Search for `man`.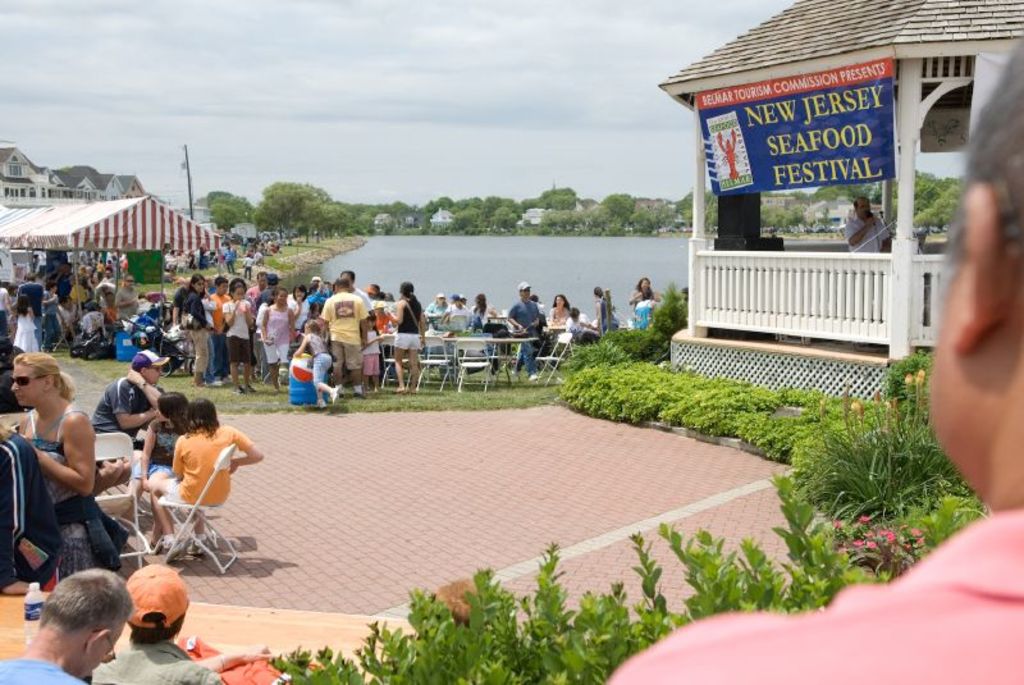
Found at 317,279,369,398.
